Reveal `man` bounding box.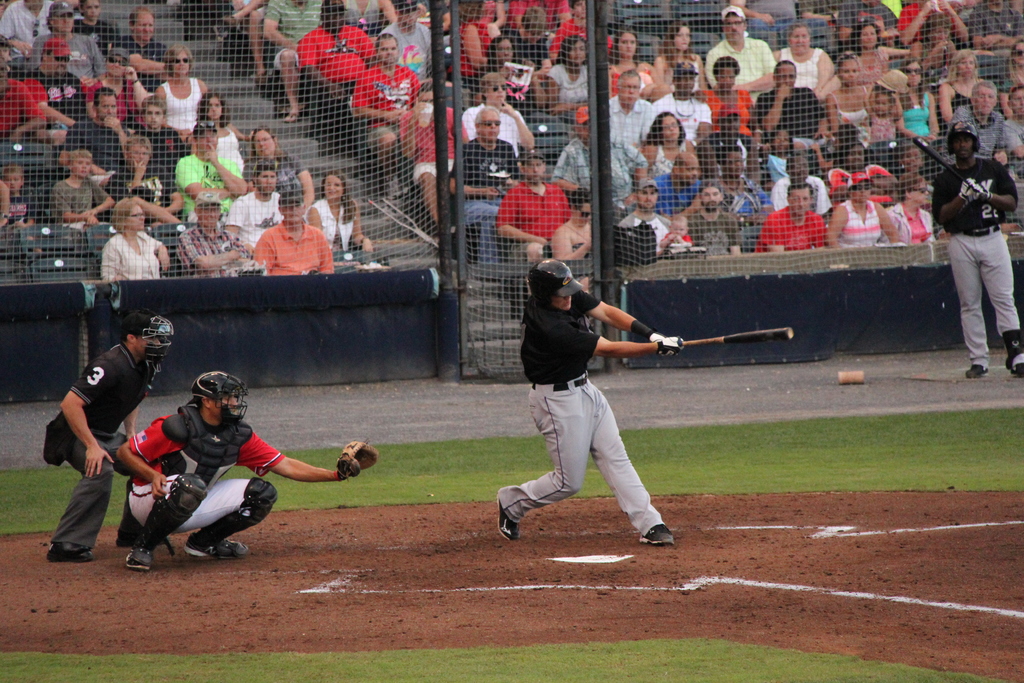
Revealed: (left=703, top=3, right=779, bottom=110).
